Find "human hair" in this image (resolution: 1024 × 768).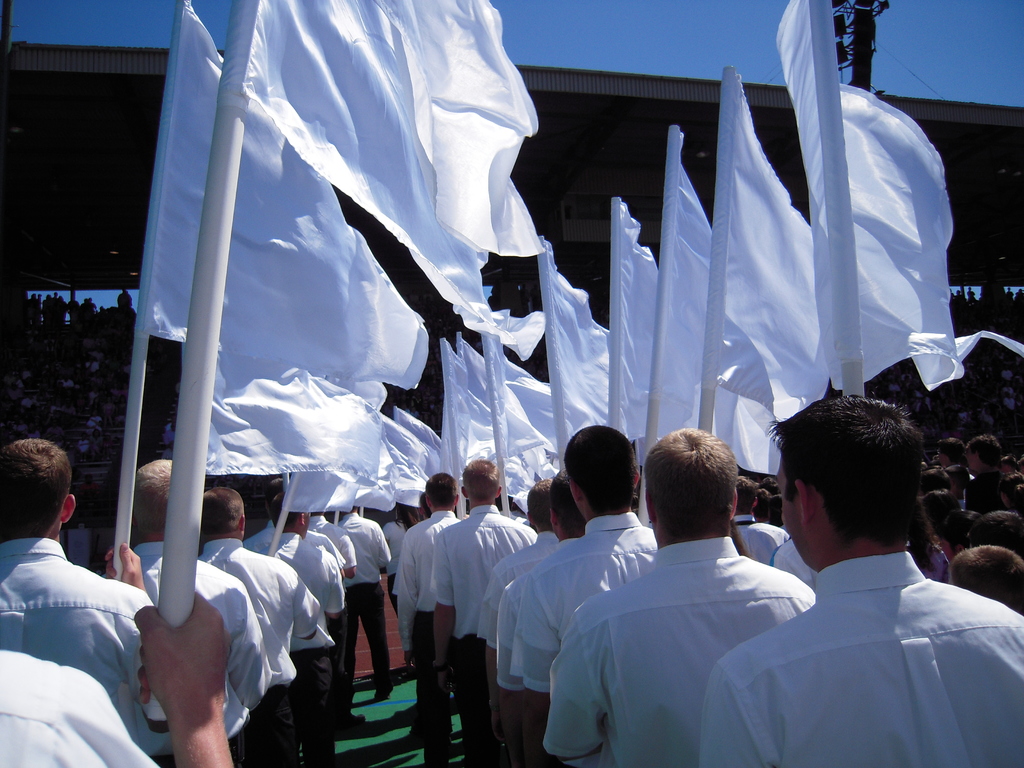
l=950, t=544, r=1023, b=611.
